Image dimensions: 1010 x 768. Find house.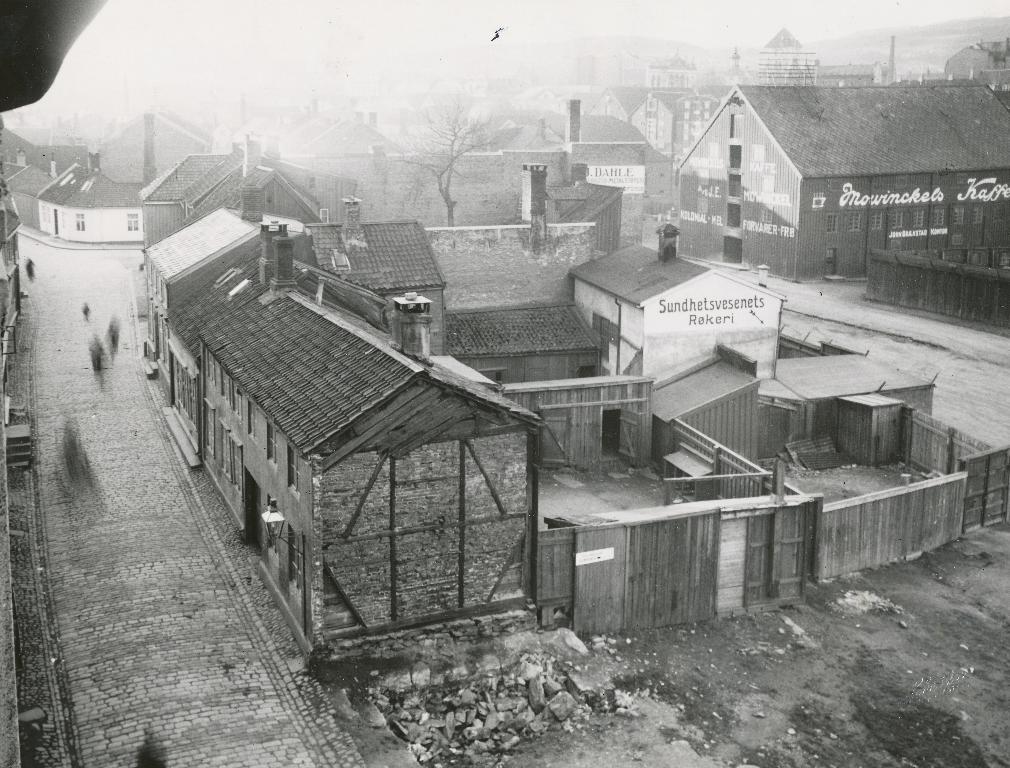
x1=675 y1=76 x2=1009 y2=293.
